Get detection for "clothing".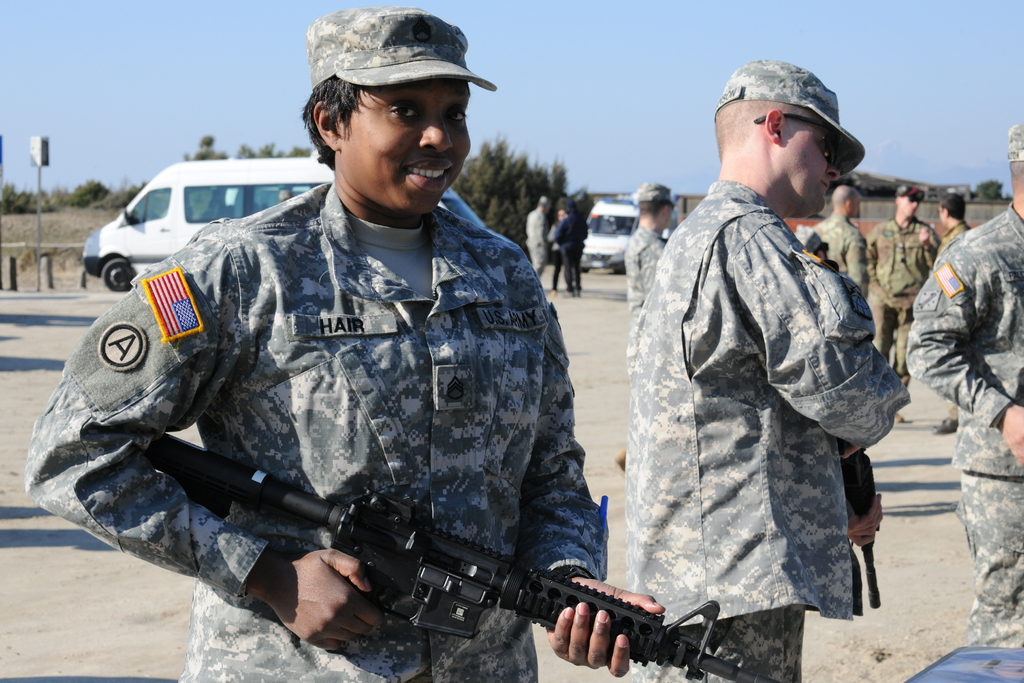
Detection: locate(902, 195, 1023, 647).
